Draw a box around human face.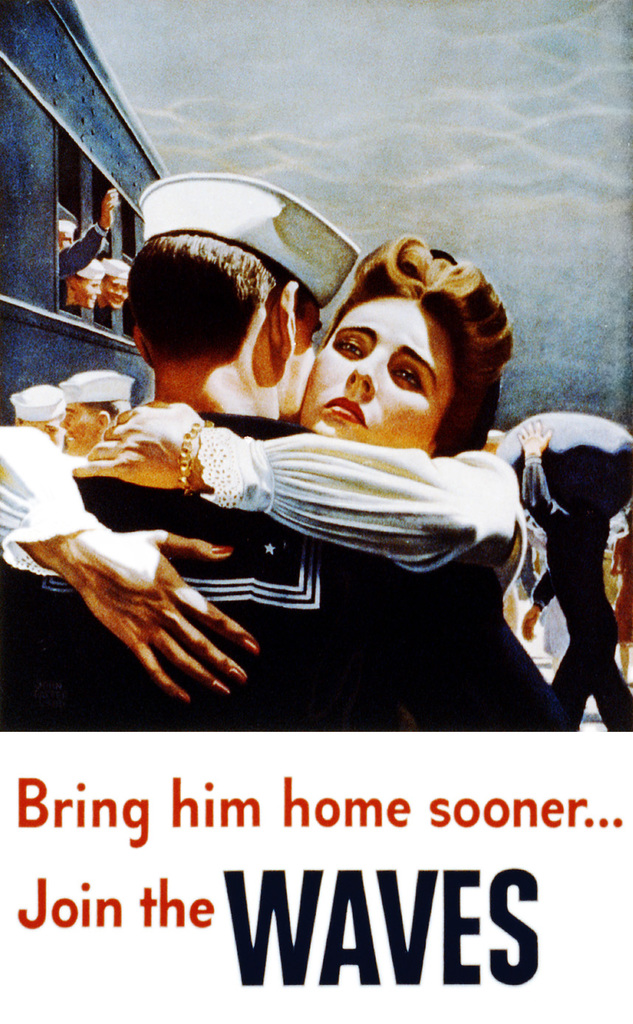
(x1=300, y1=294, x2=460, y2=434).
